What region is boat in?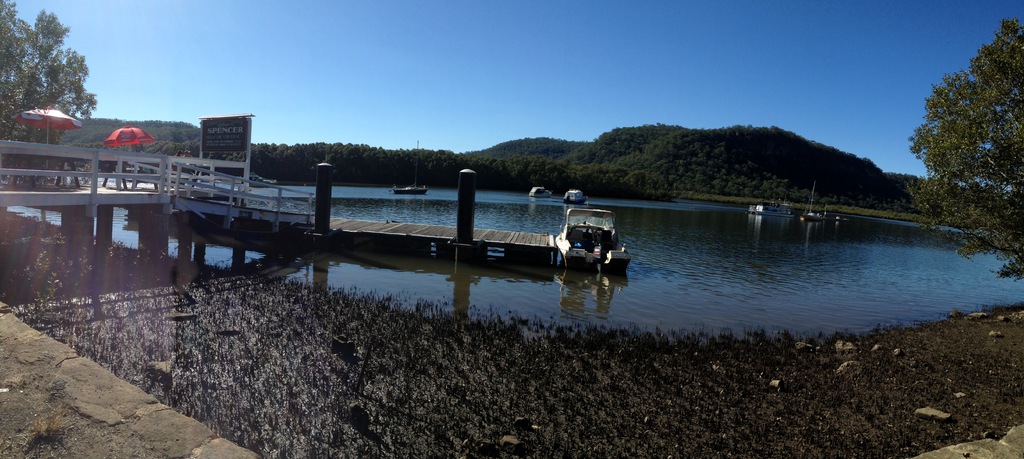
locate(563, 186, 588, 206).
